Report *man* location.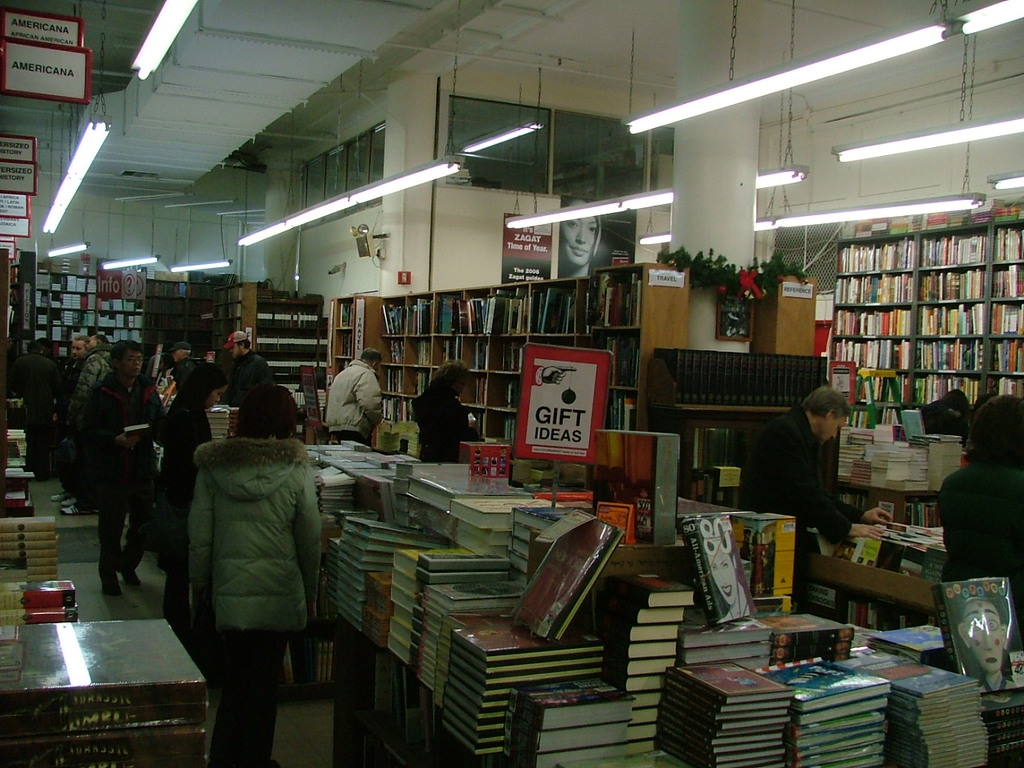
Report: 753, 384, 881, 564.
